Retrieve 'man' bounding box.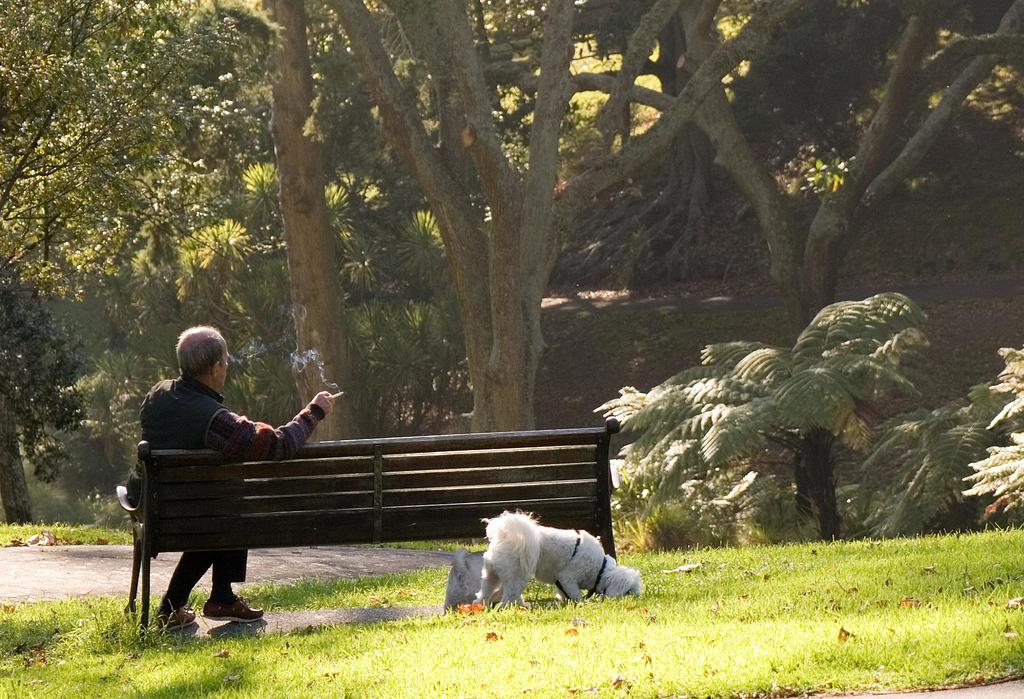
Bounding box: <region>122, 323, 337, 634</region>.
